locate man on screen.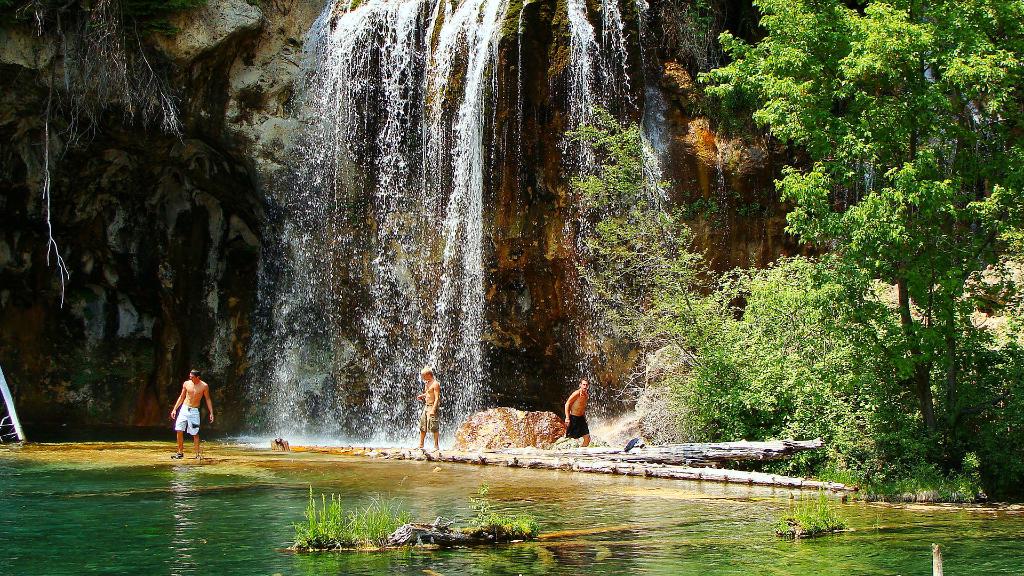
On screen at 420:371:440:454.
